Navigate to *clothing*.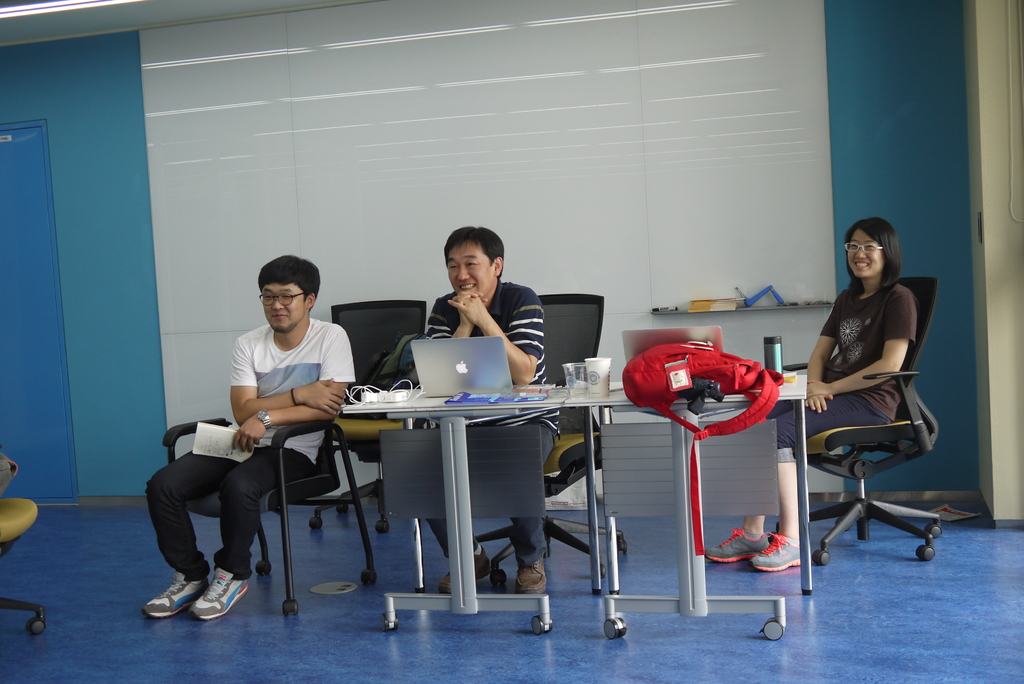
Navigation target: select_region(140, 314, 351, 576).
